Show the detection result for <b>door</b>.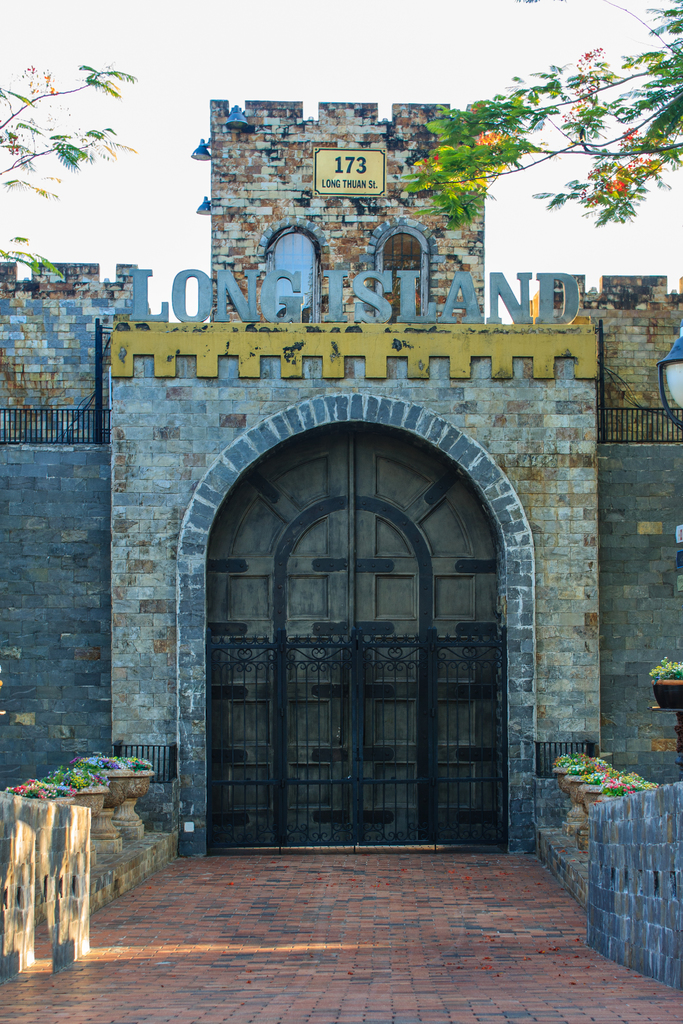
{"left": 192, "top": 428, "right": 506, "bottom": 854}.
